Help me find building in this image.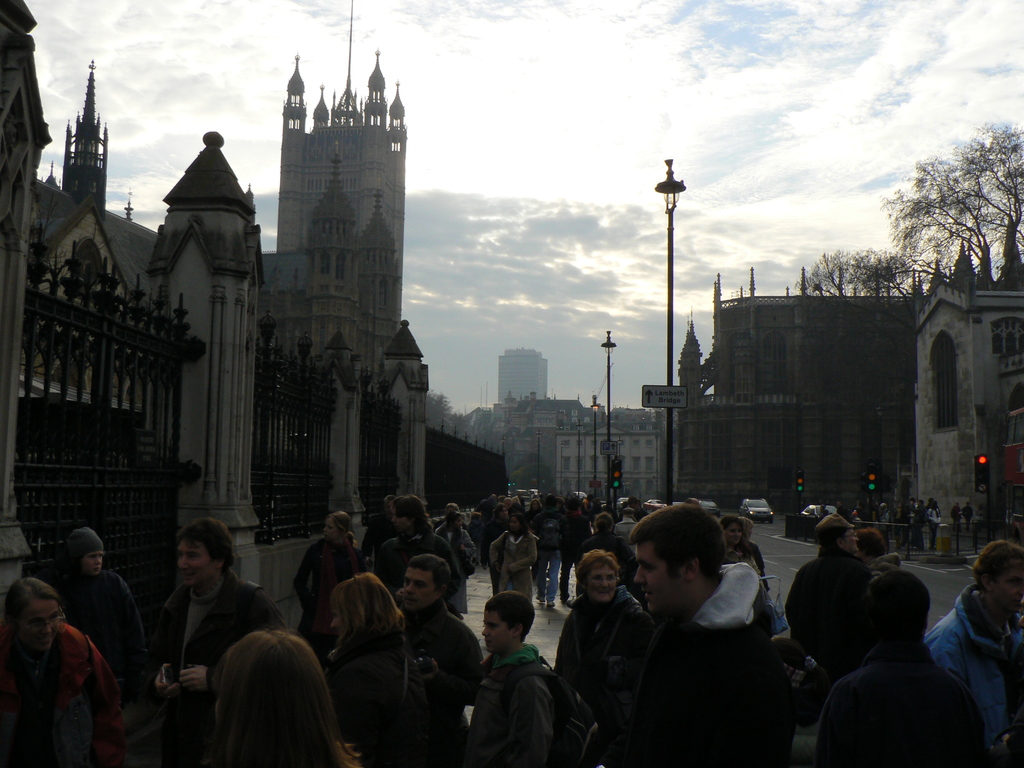
Found it: 462/396/662/511.
